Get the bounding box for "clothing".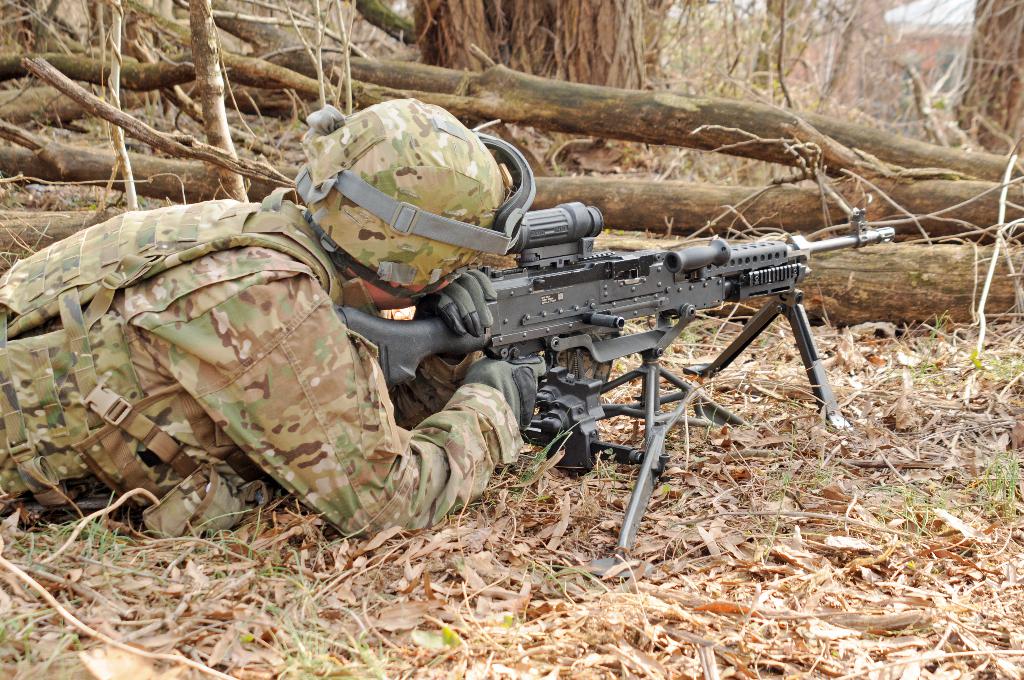
select_region(0, 188, 520, 541).
